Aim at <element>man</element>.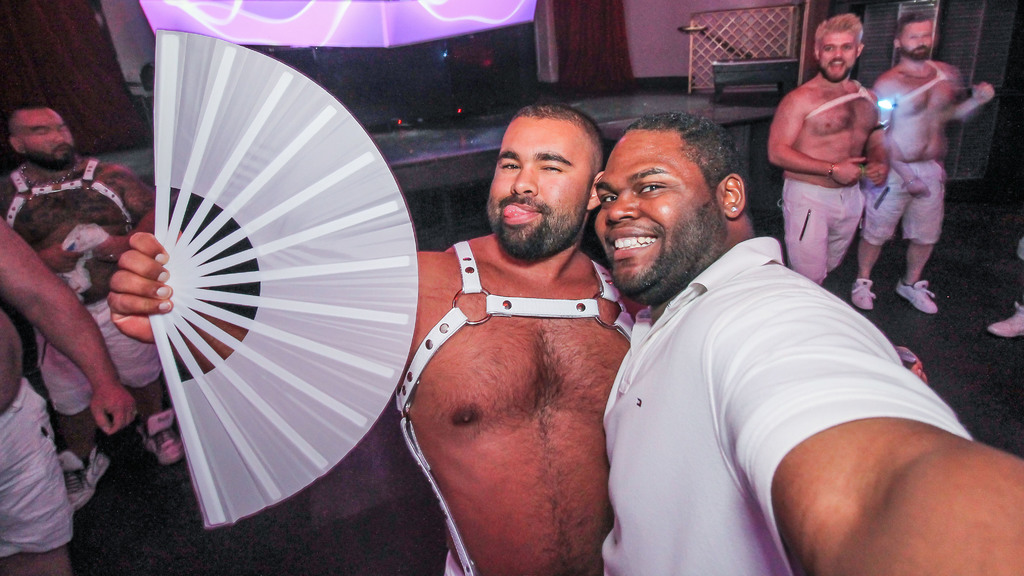
Aimed at left=860, top=15, right=994, bottom=310.
